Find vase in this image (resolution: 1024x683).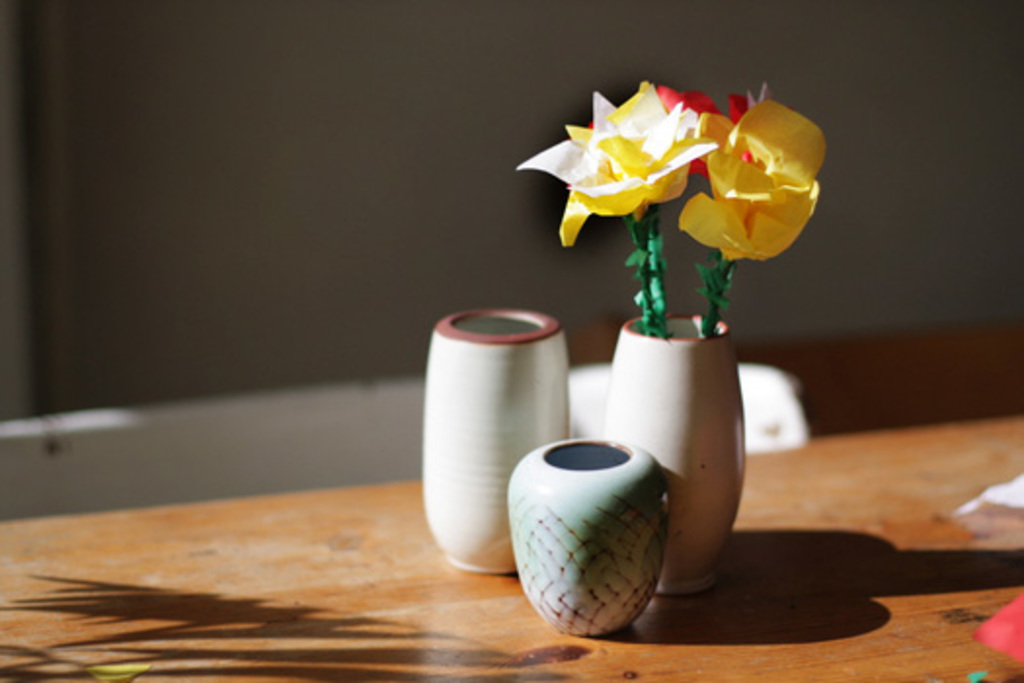
[601, 306, 749, 601].
